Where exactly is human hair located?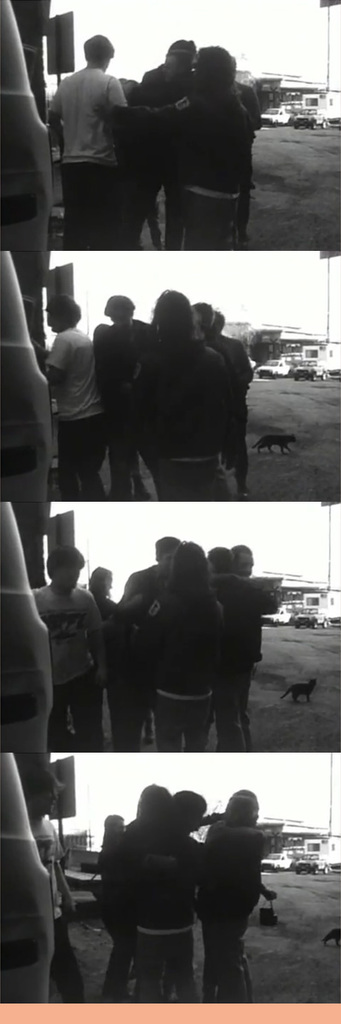
Its bounding box is Rect(194, 304, 216, 330).
